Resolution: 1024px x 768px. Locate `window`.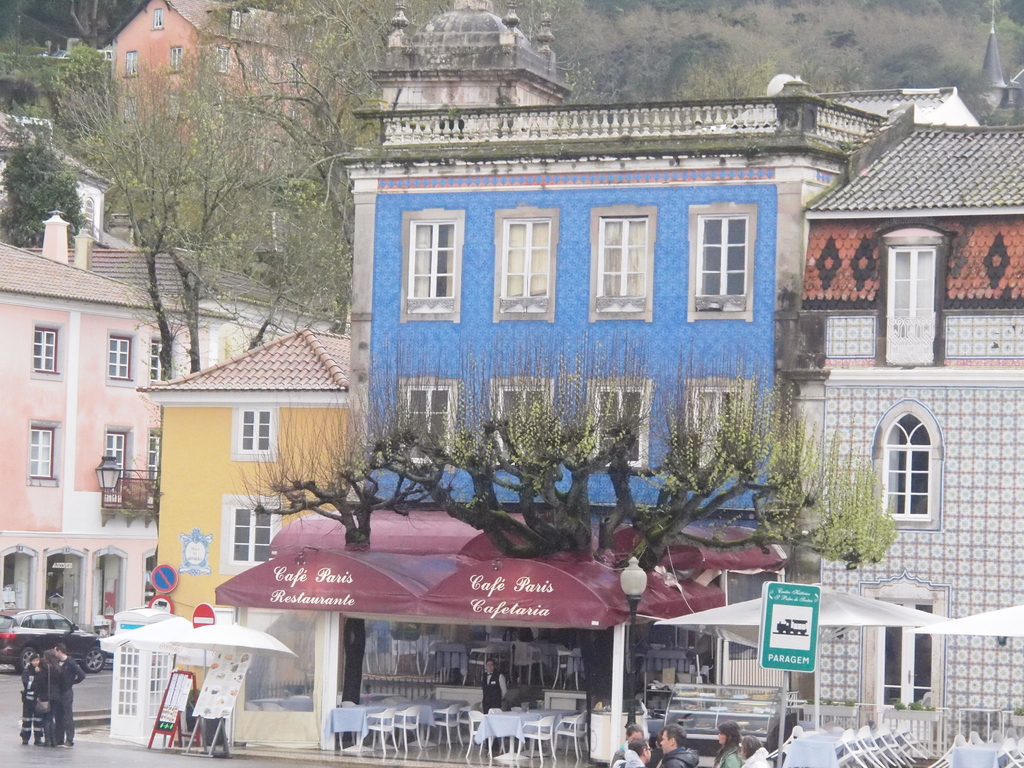
Rect(400, 208, 467, 323).
